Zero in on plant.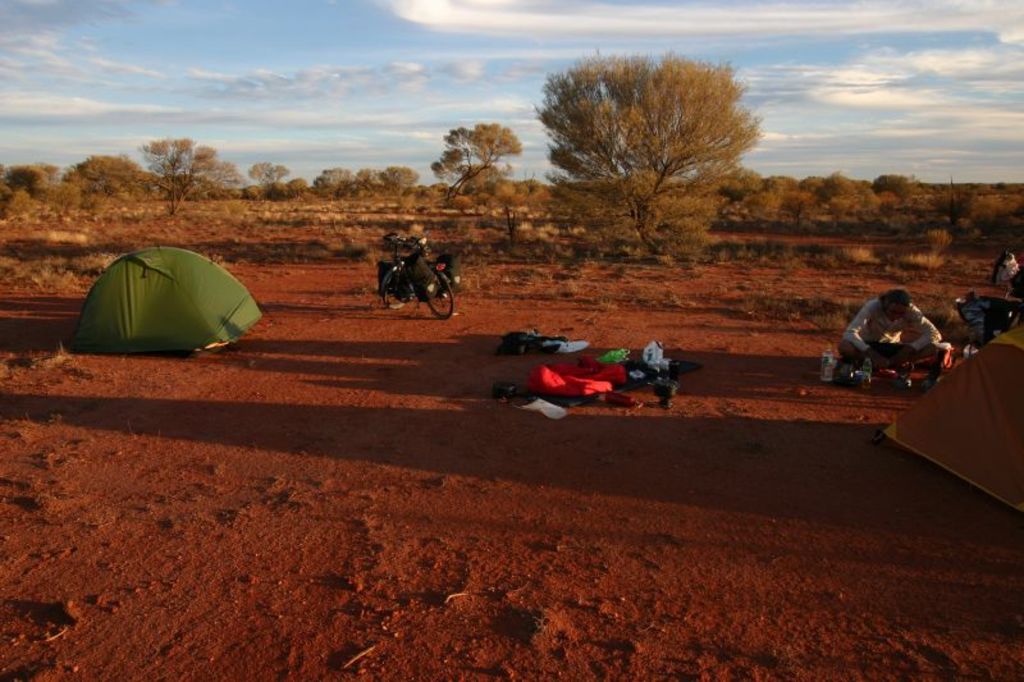
Zeroed in: rect(77, 247, 119, 275).
